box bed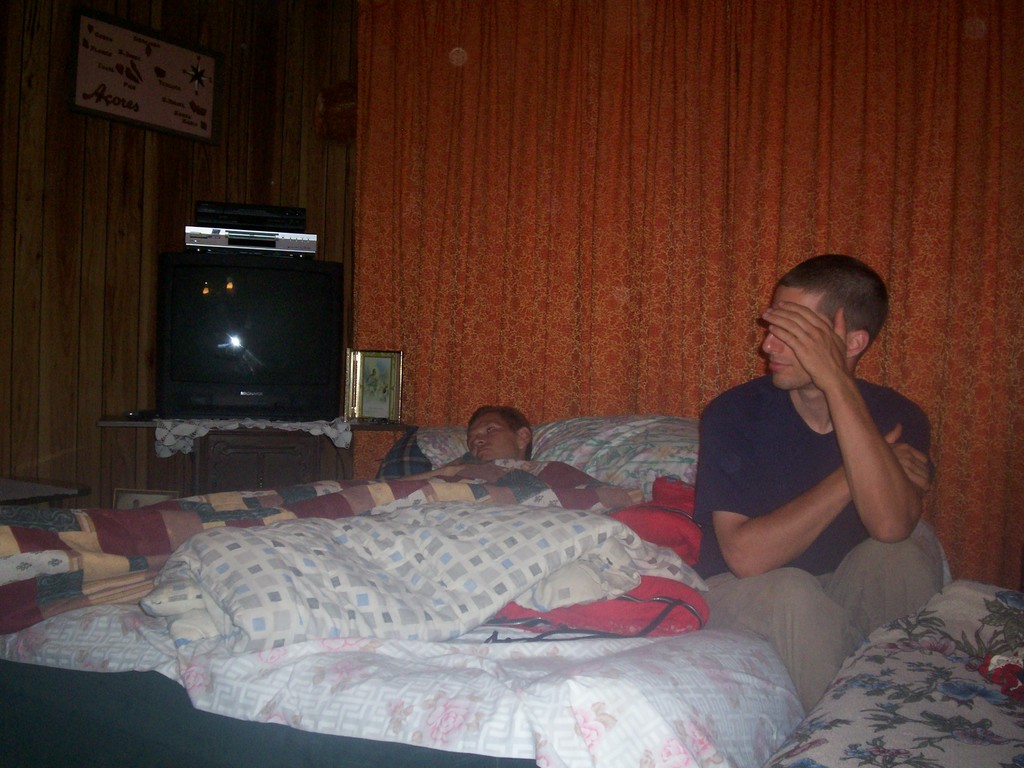
(x1=765, y1=574, x2=1023, y2=767)
